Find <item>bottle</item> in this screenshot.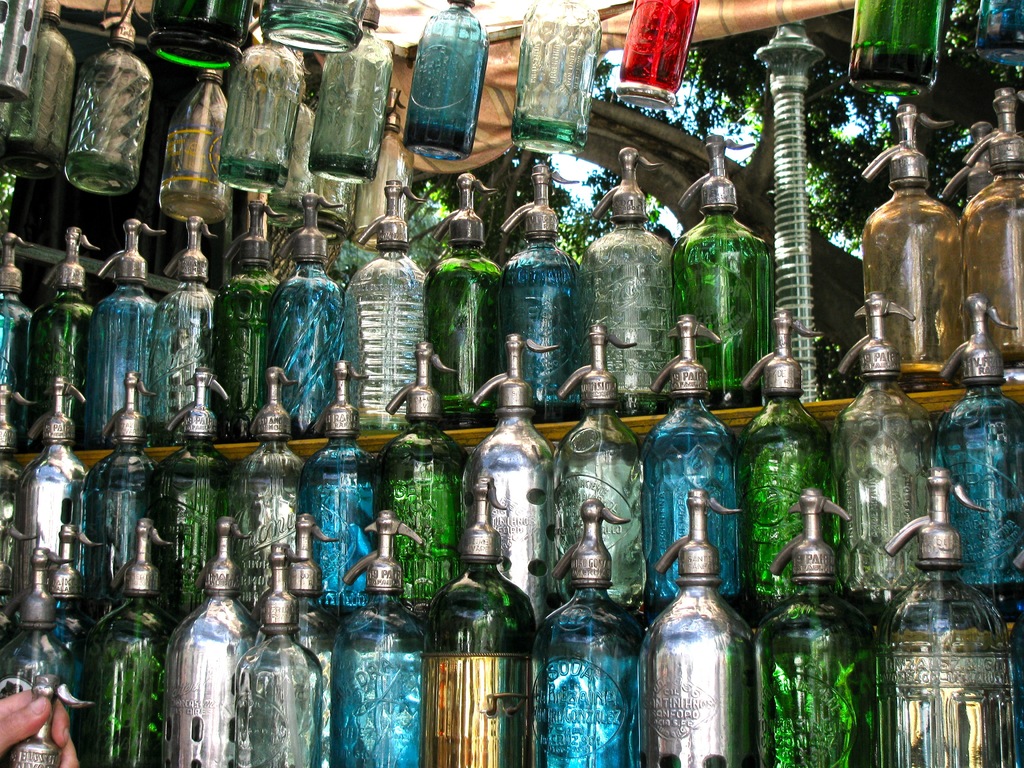
The bounding box for <item>bottle</item> is Rect(154, 212, 225, 415).
